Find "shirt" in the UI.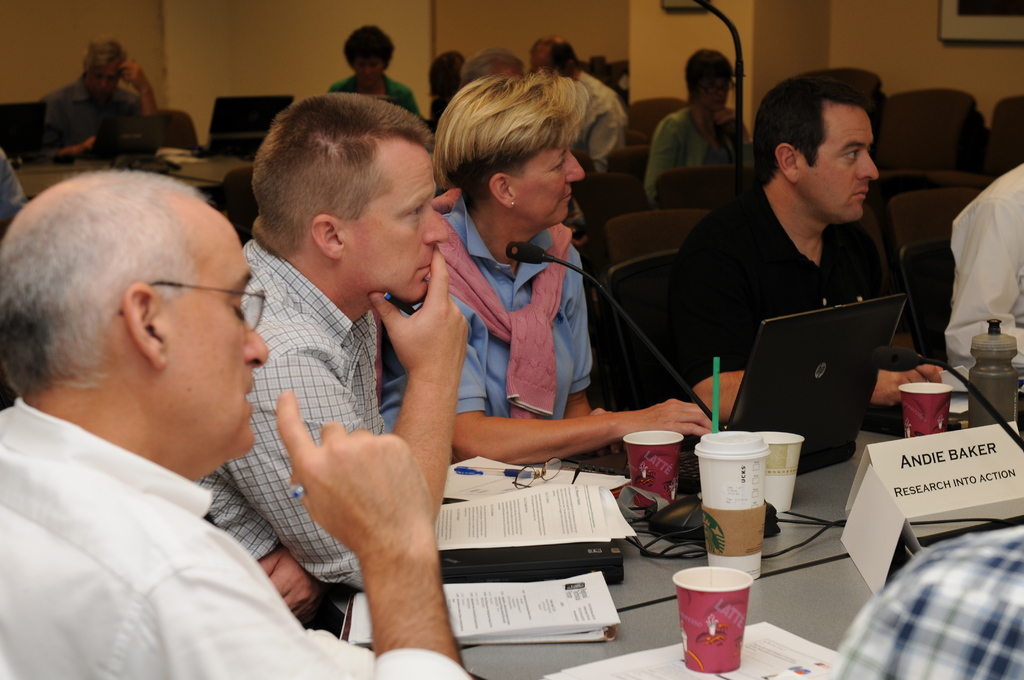
UI element at (950, 166, 1023, 369).
